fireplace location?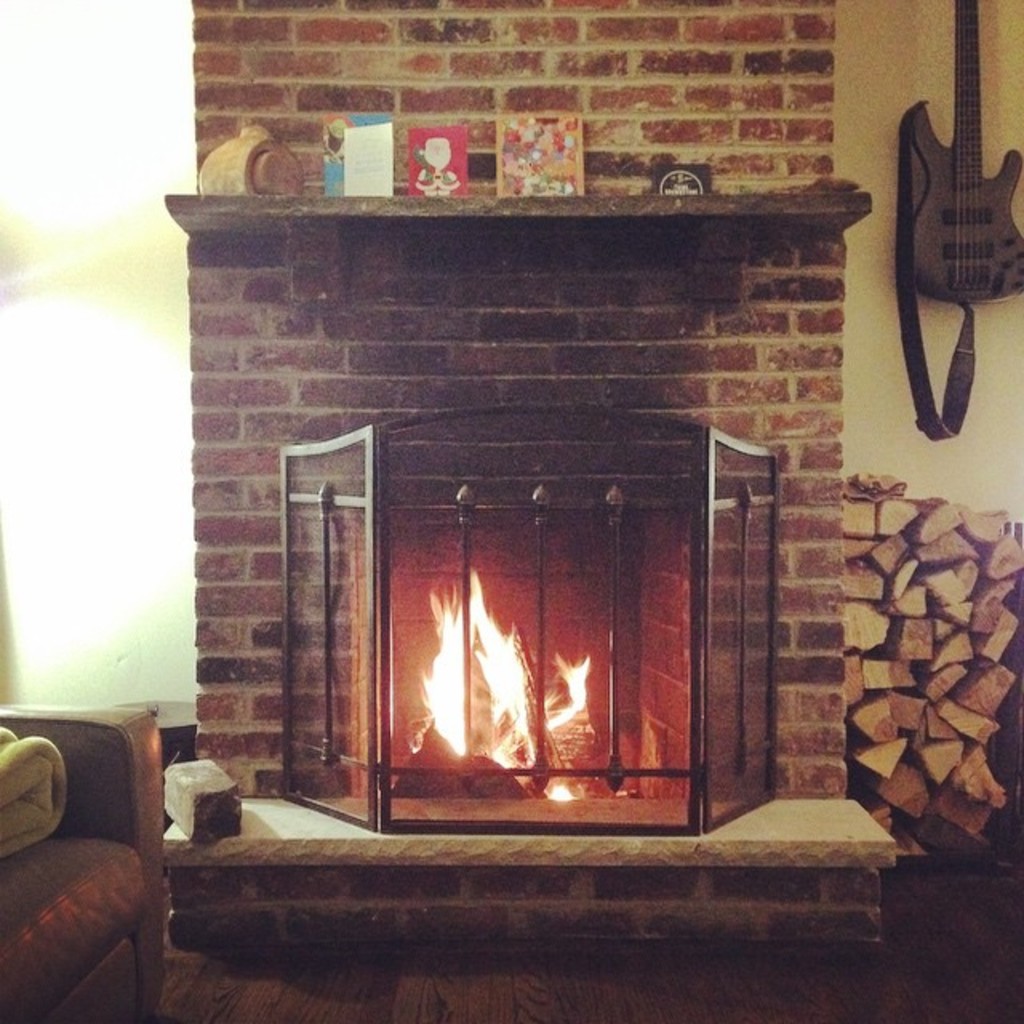
x1=194, y1=178, x2=861, y2=853
